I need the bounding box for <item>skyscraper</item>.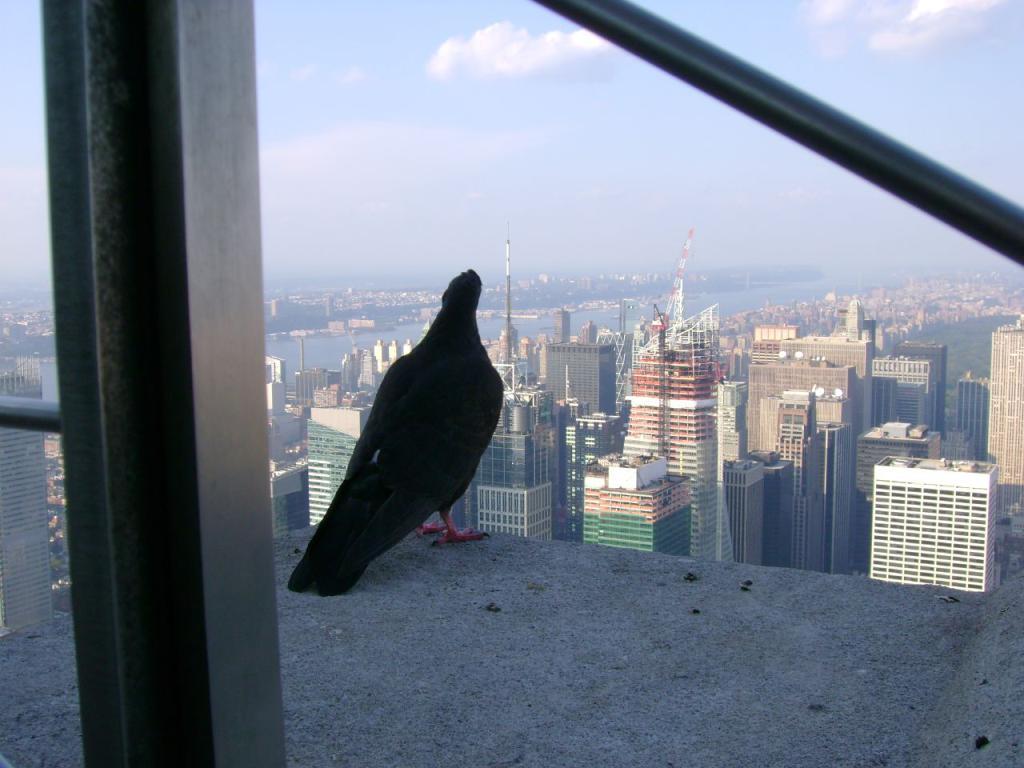
Here it is: <box>743,325,803,367</box>.
